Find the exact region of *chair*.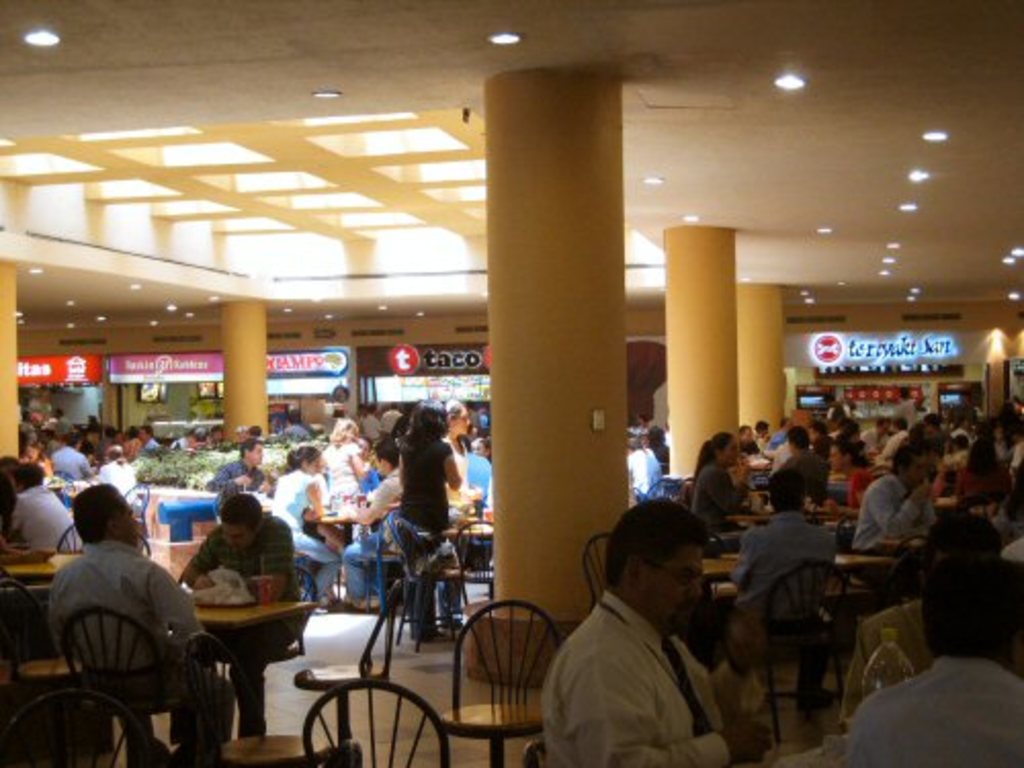
Exact region: region(178, 631, 309, 766).
